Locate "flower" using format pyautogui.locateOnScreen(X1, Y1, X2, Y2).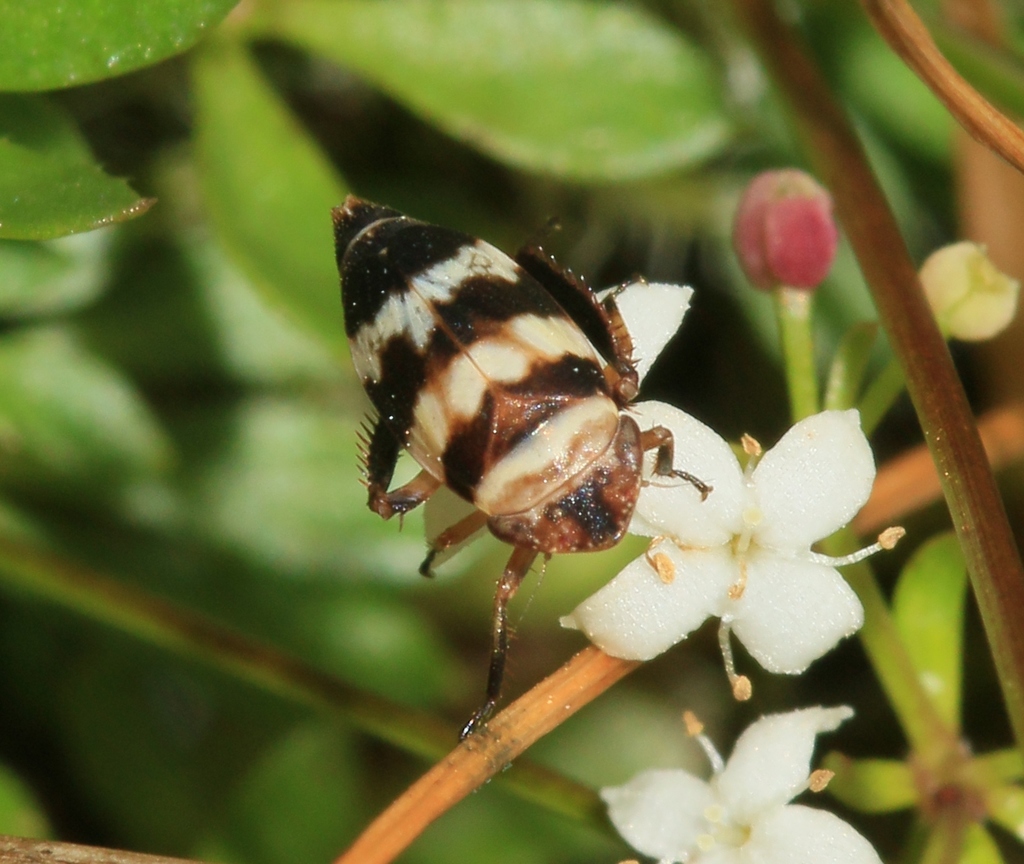
pyautogui.locateOnScreen(736, 165, 835, 299).
